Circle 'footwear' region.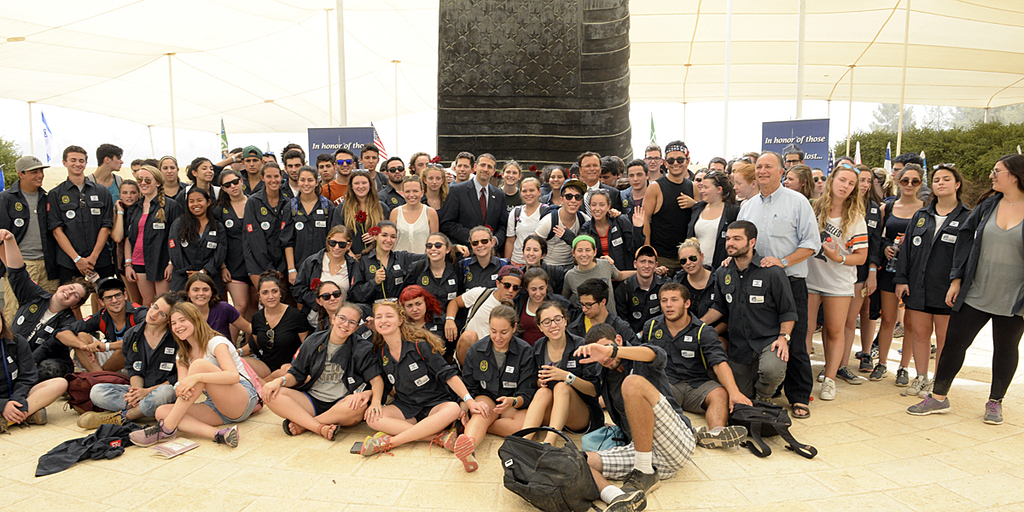
Region: [212,426,239,449].
